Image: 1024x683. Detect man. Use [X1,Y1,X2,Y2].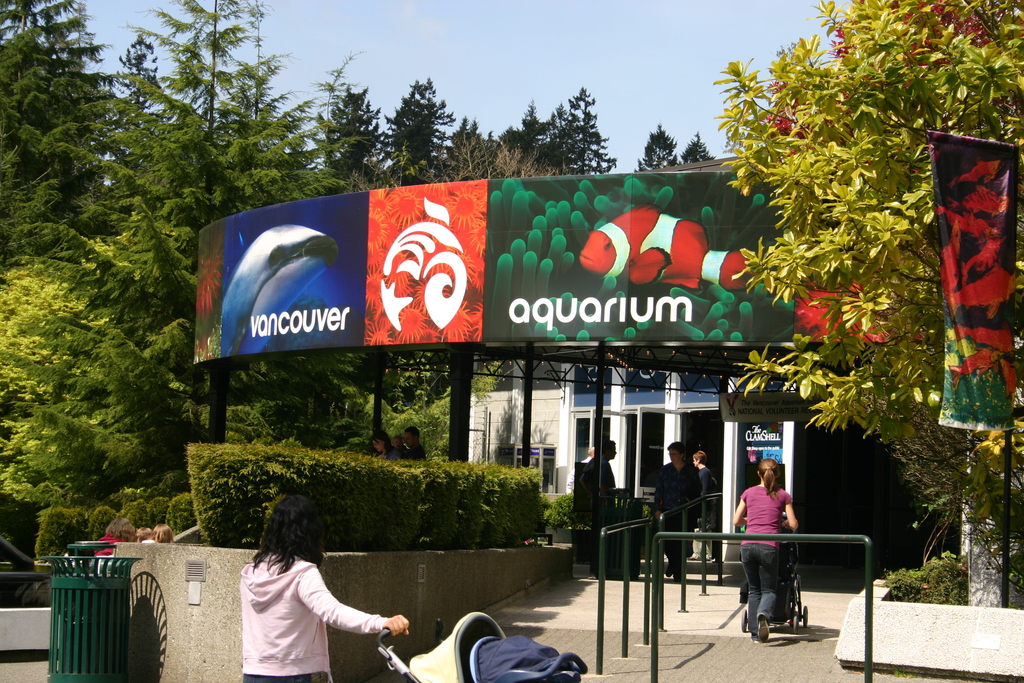
[581,436,623,572].
